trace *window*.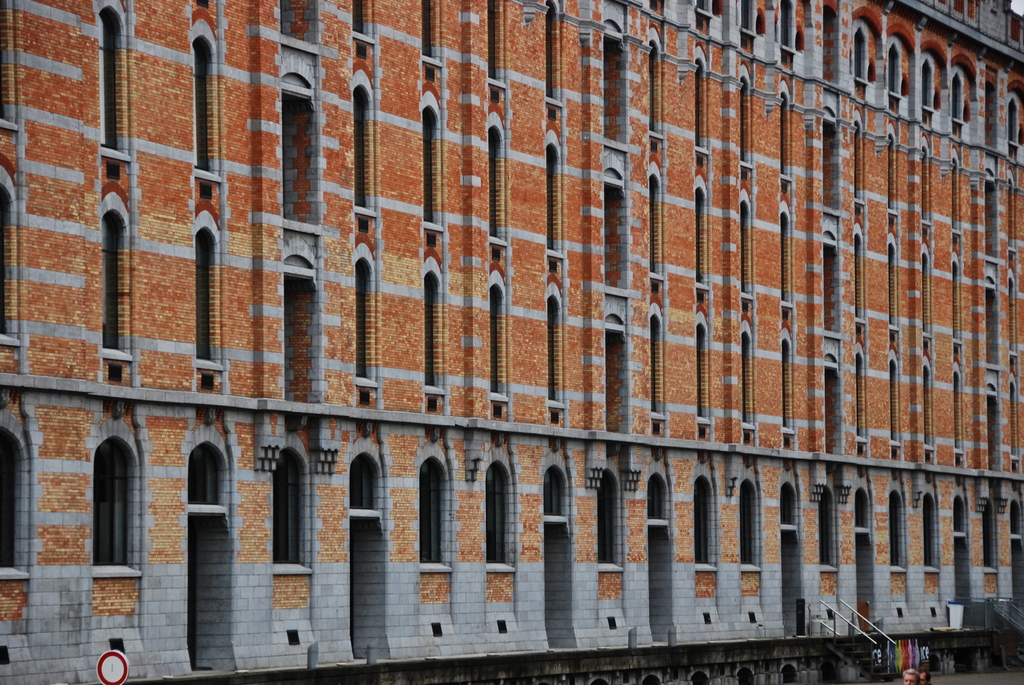
Traced to x1=100, y1=184, x2=129, y2=365.
